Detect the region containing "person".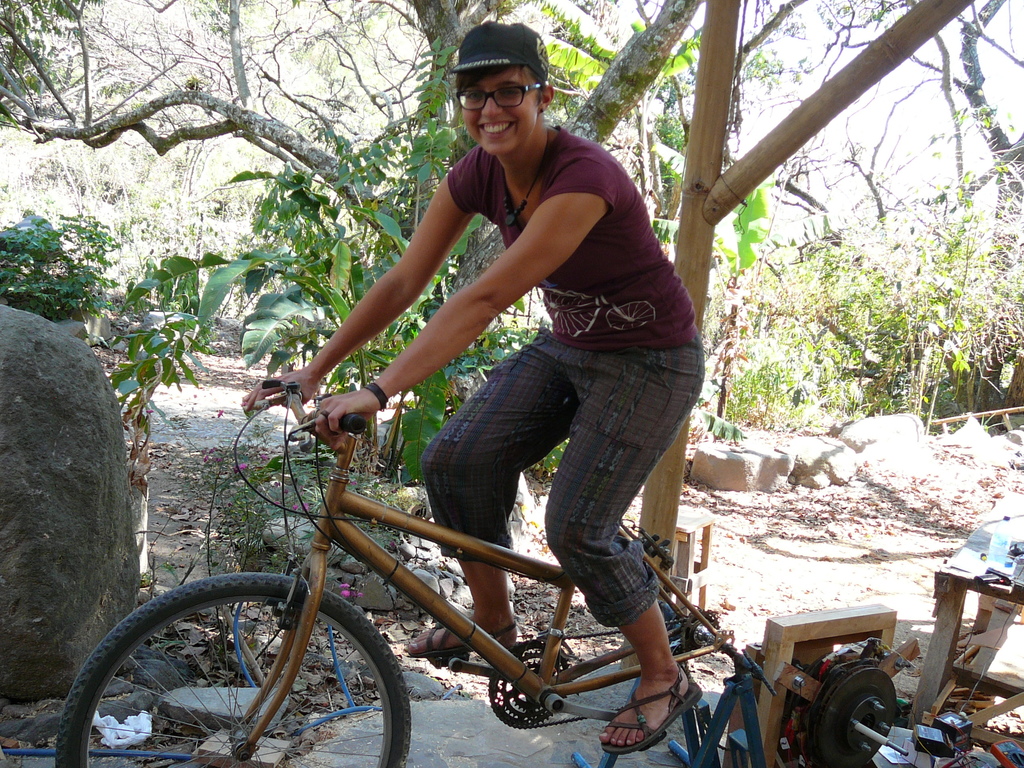
box(239, 20, 705, 746).
